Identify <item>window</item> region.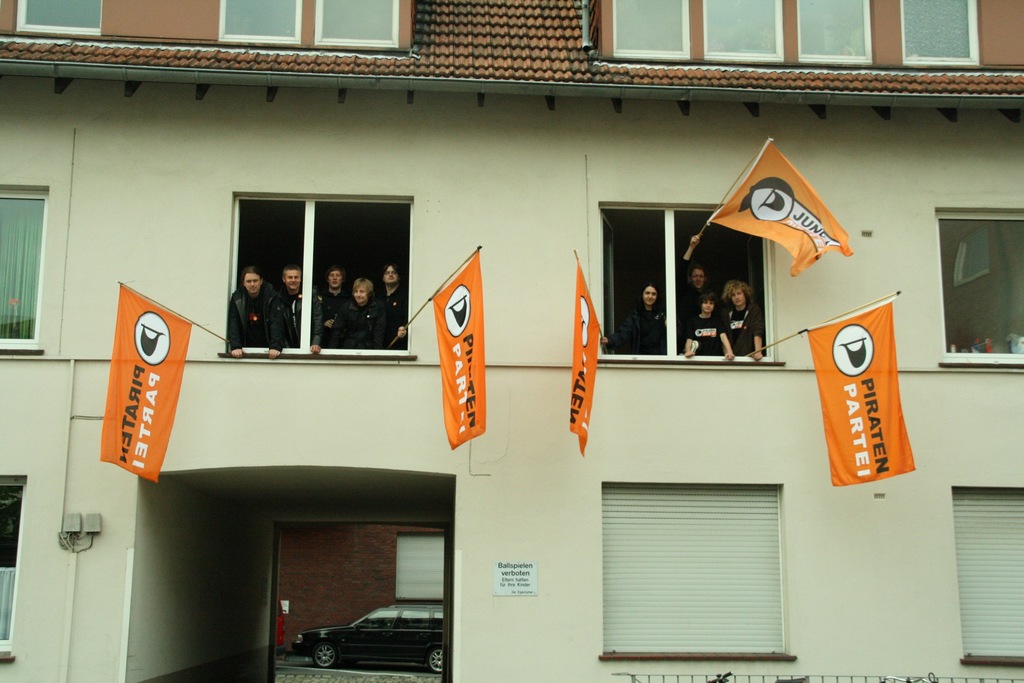
Region: 316:0:400:62.
